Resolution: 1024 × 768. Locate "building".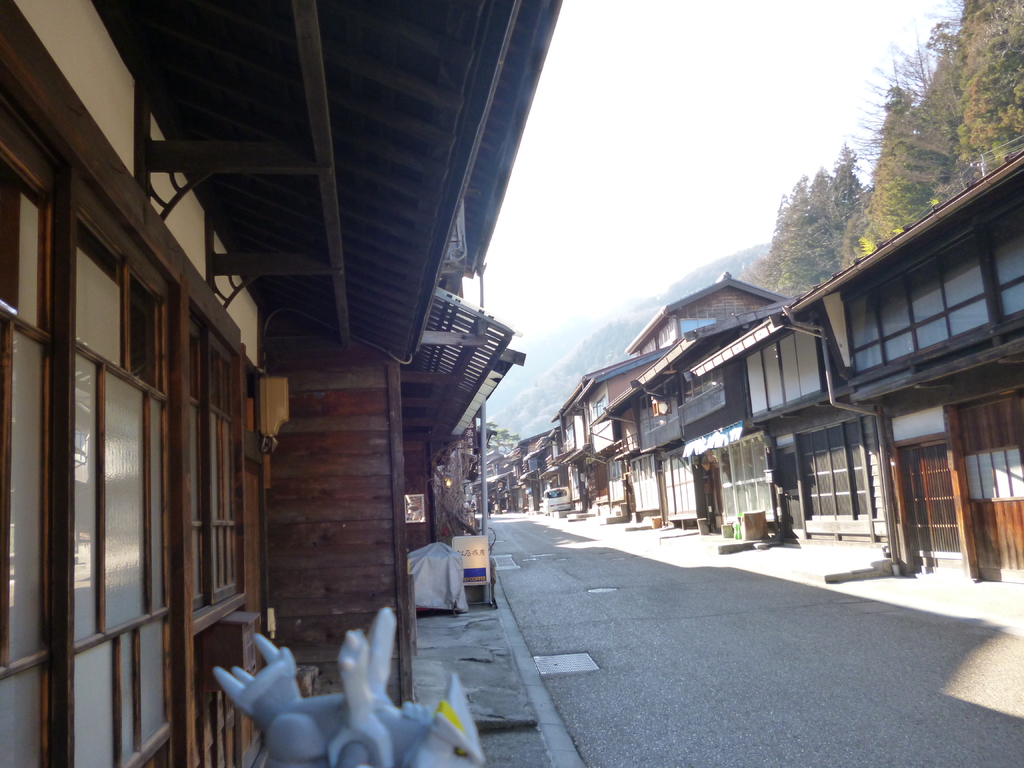
[600,141,1023,588].
